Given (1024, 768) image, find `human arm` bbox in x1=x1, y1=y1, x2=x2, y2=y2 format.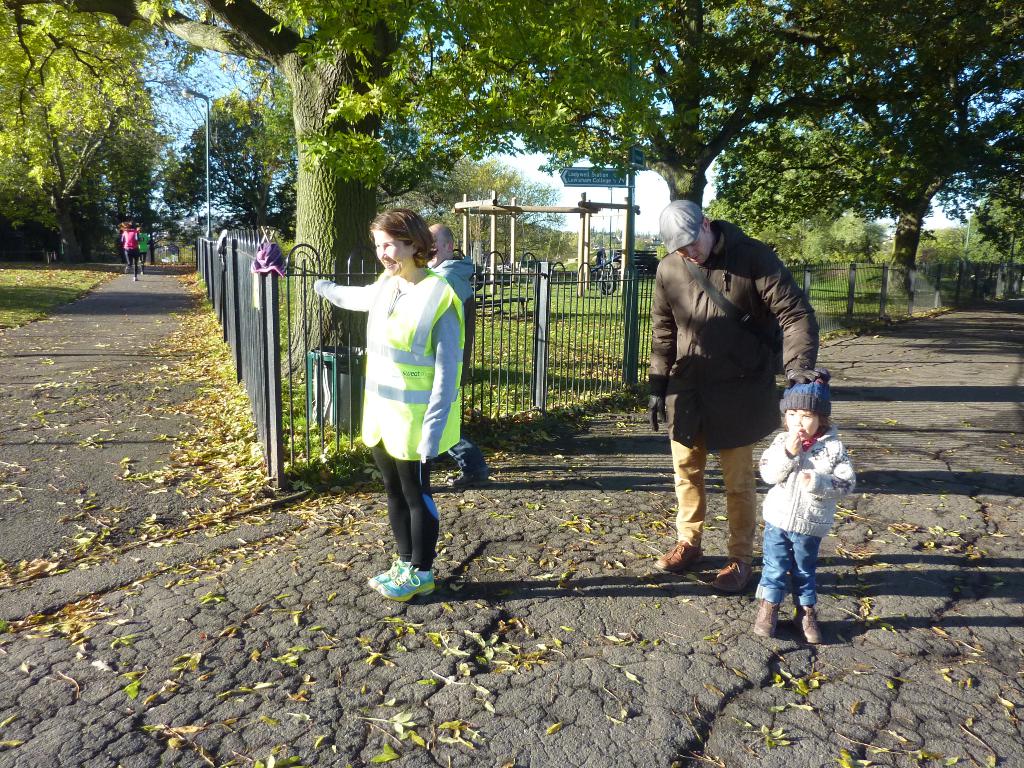
x1=646, y1=268, x2=680, y2=431.
